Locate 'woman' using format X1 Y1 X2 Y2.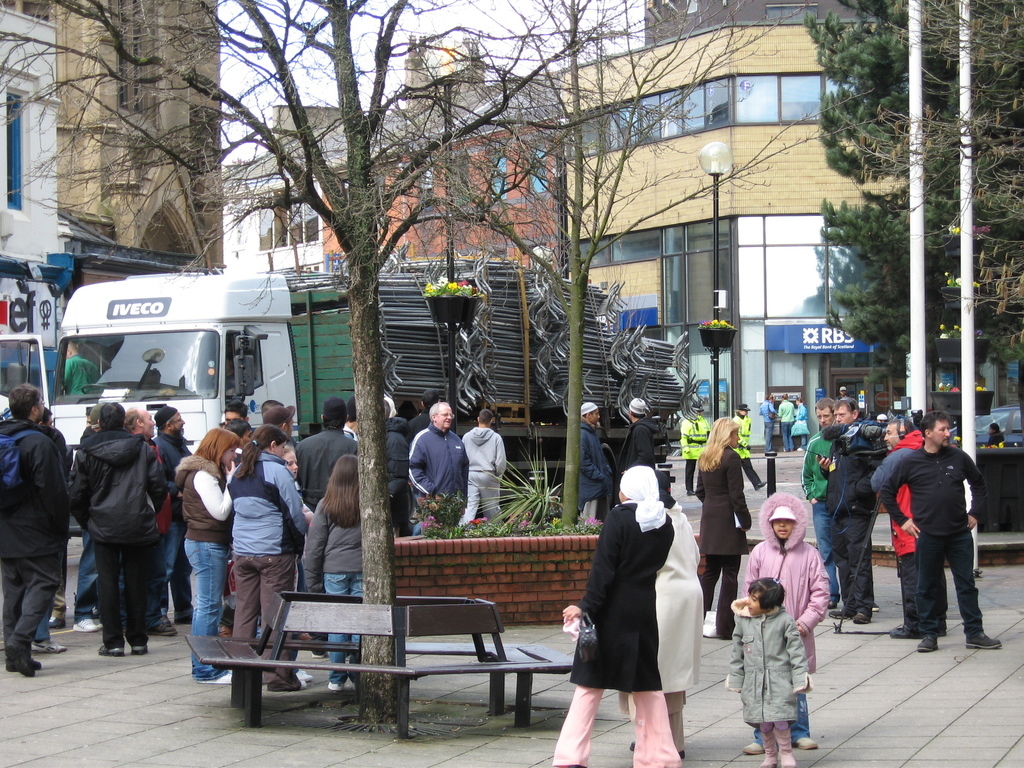
556 466 684 764.
